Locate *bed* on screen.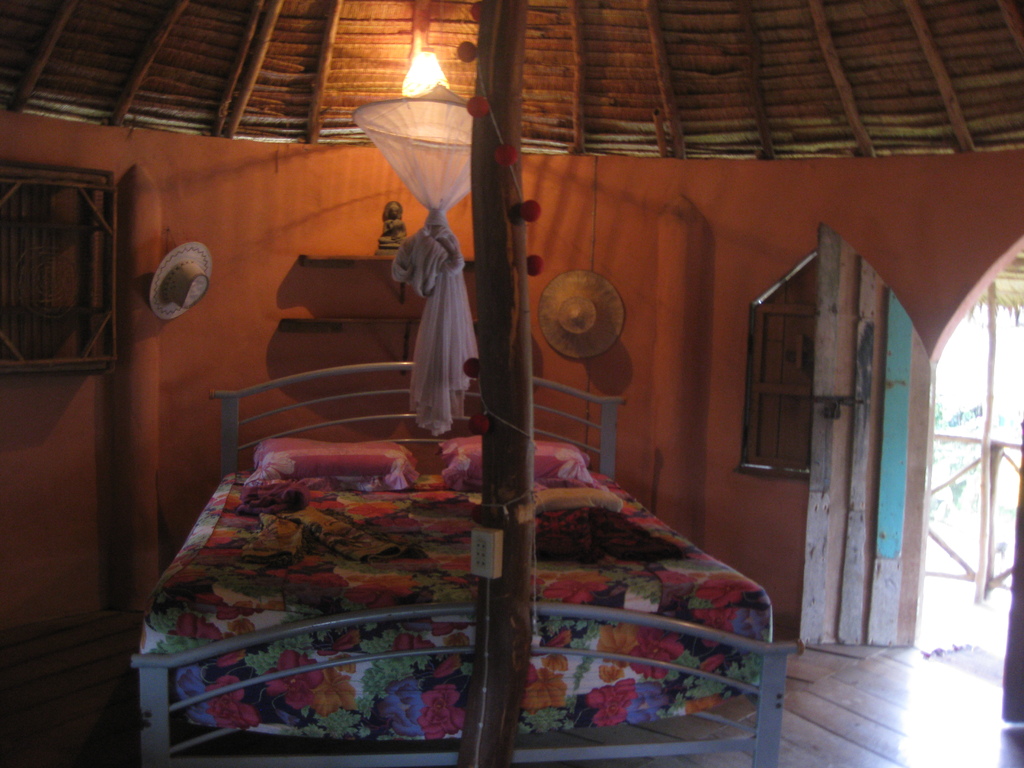
On screen at x1=146, y1=317, x2=767, y2=767.
